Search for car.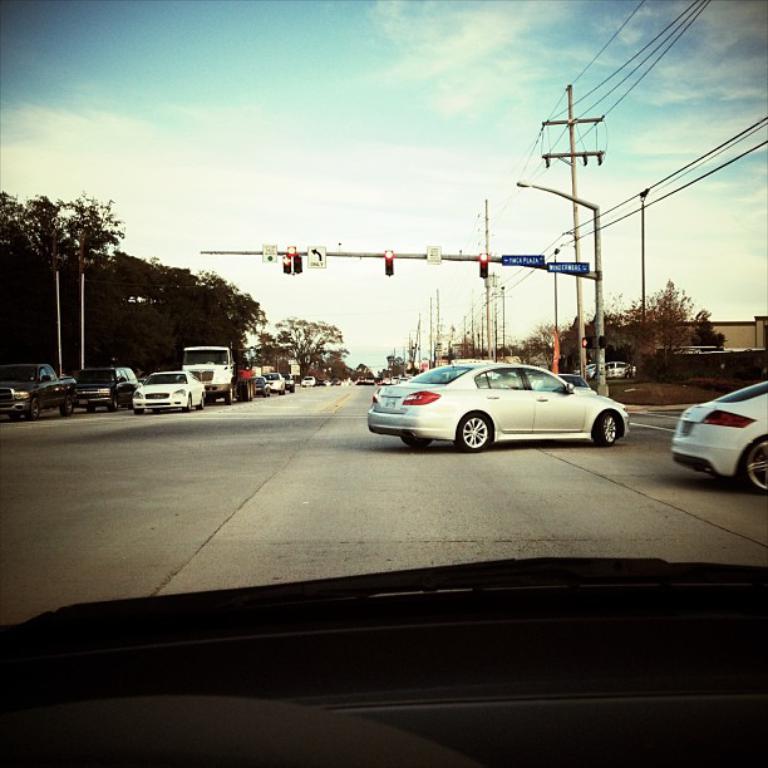
Found at (x1=668, y1=373, x2=767, y2=497).
